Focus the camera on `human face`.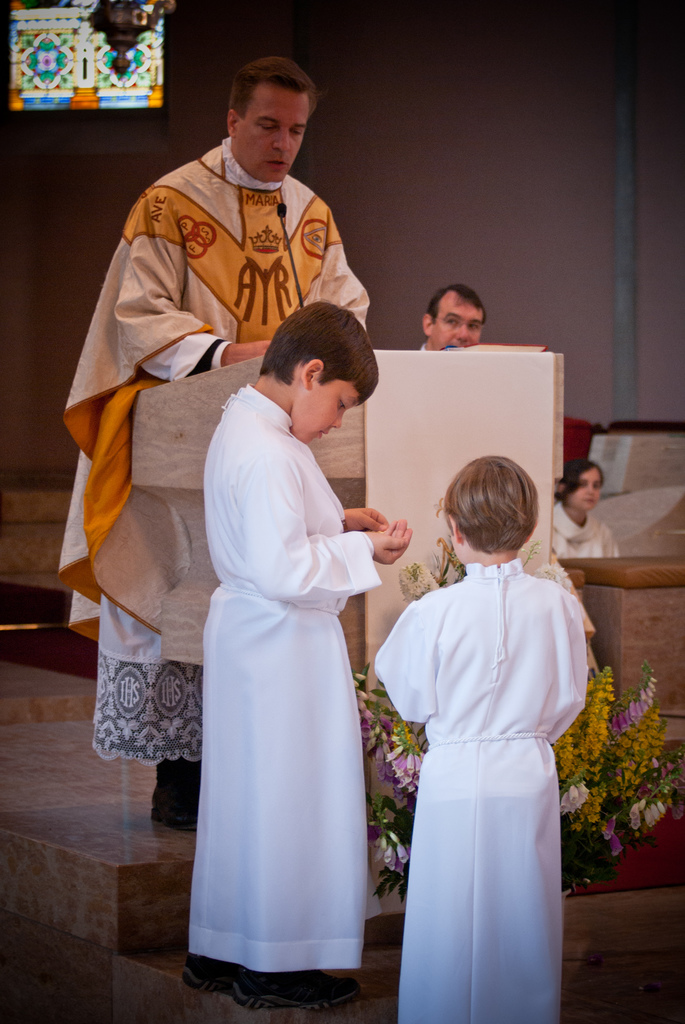
Focus region: {"left": 294, "top": 376, "right": 370, "bottom": 445}.
